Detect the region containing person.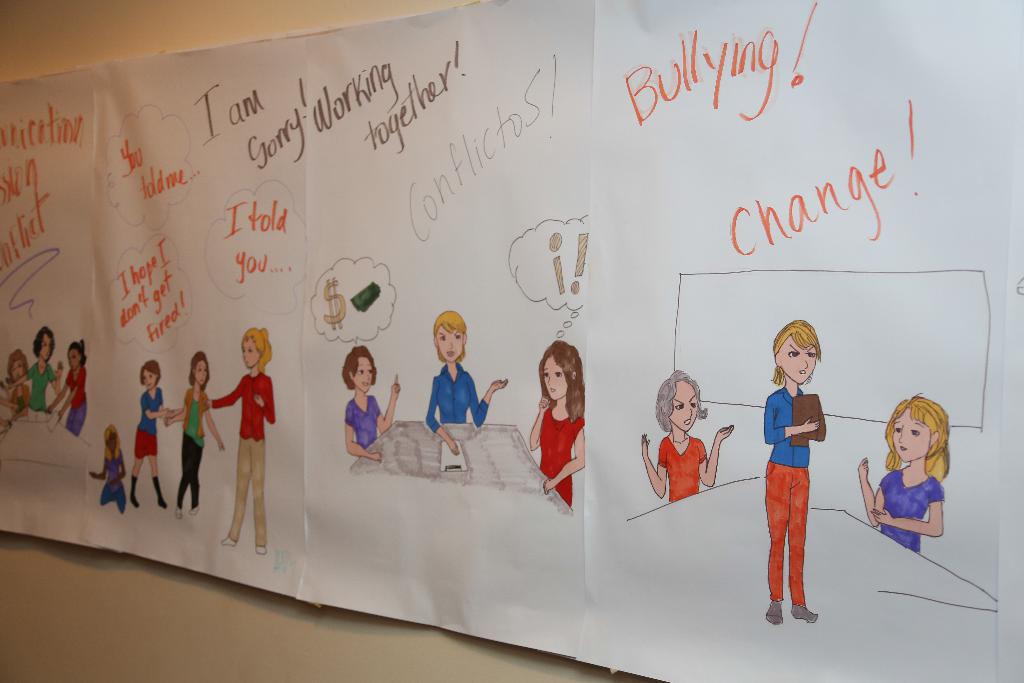
[88, 422, 129, 514].
